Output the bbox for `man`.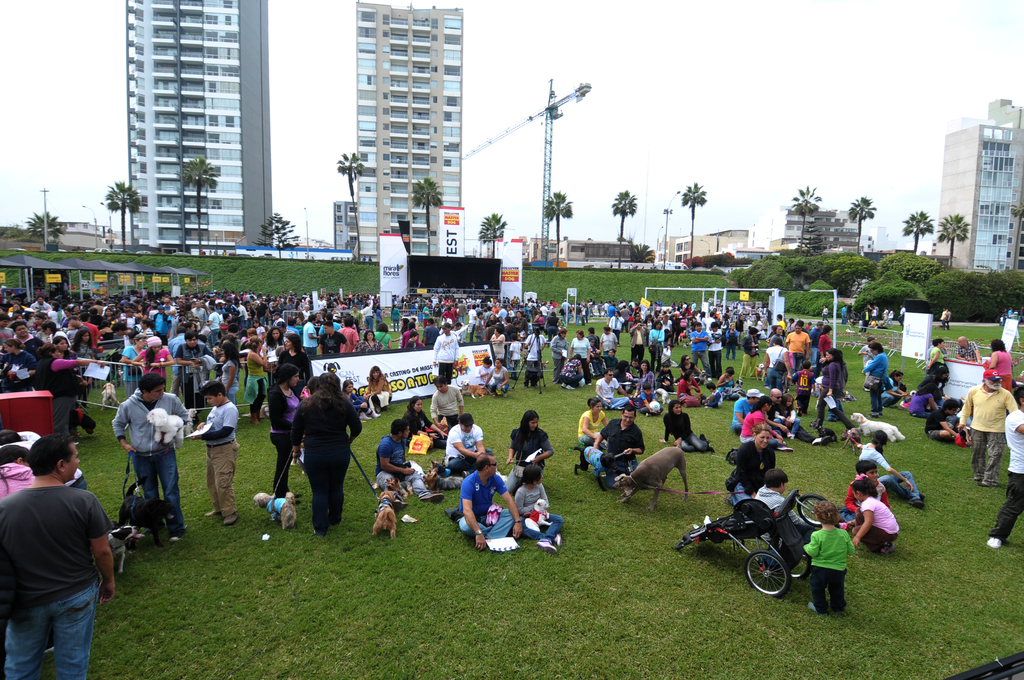
(31,296,47,319).
